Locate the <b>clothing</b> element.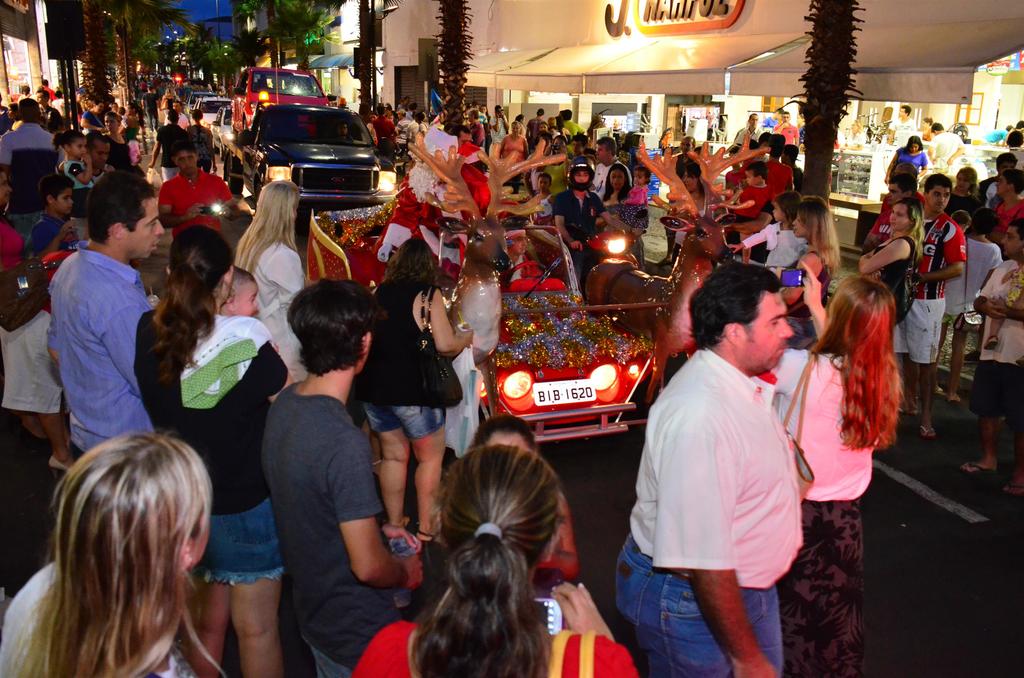
Element bbox: (left=146, top=108, right=159, bottom=130).
